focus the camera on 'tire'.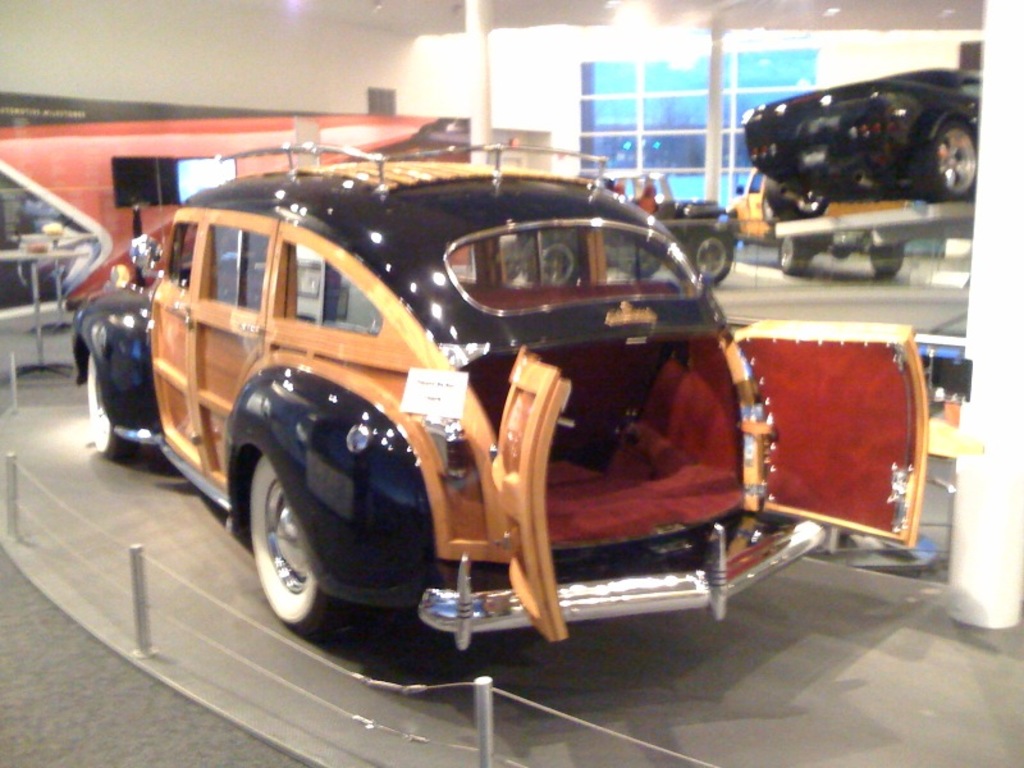
Focus region: (left=778, top=233, right=808, bottom=275).
